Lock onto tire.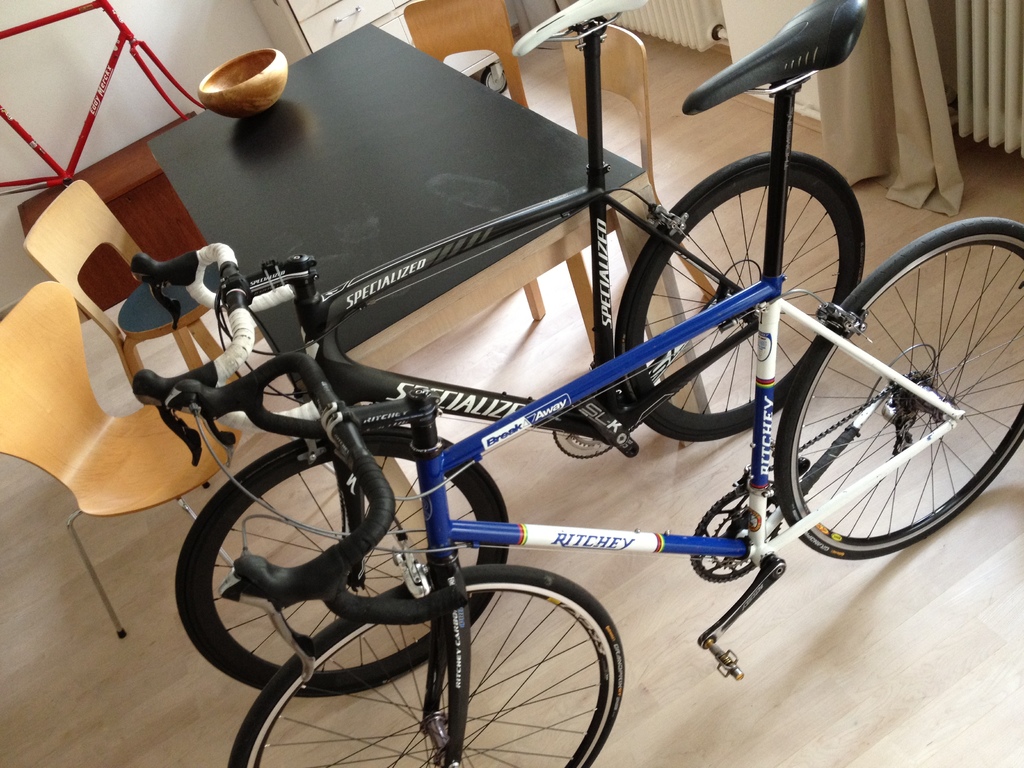
Locked: bbox=(779, 212, 1023, 557).
